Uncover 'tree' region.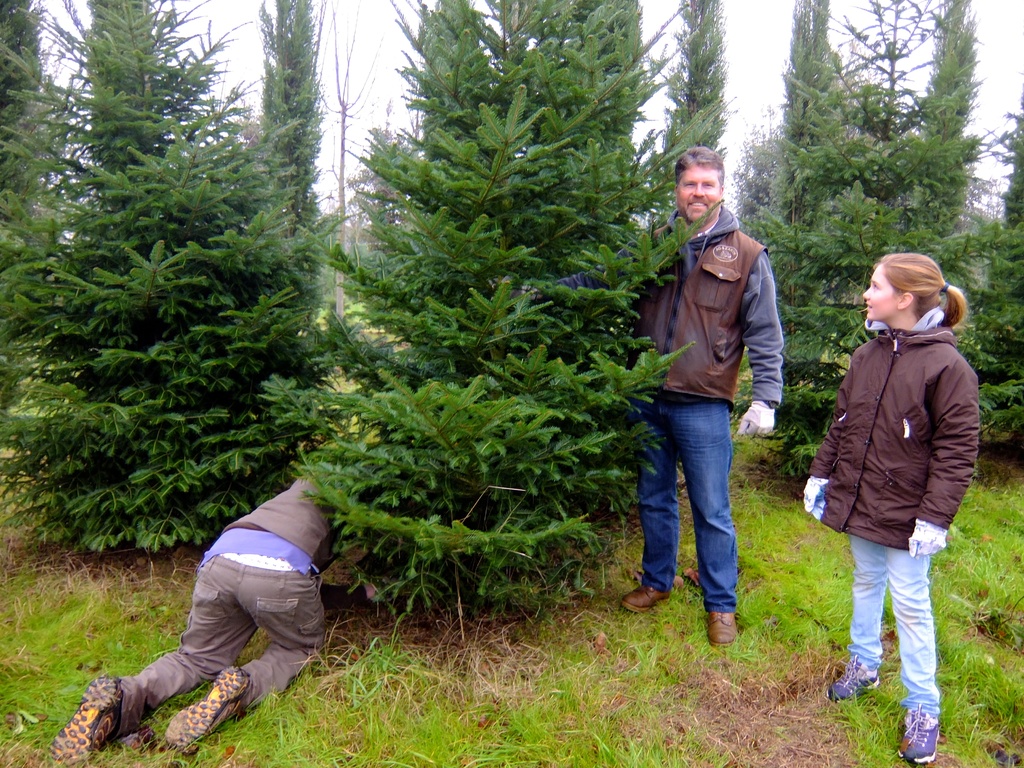
Uncovered: {"x1": 770, "y1": 0, "x2": 843, "y2": 245}.
